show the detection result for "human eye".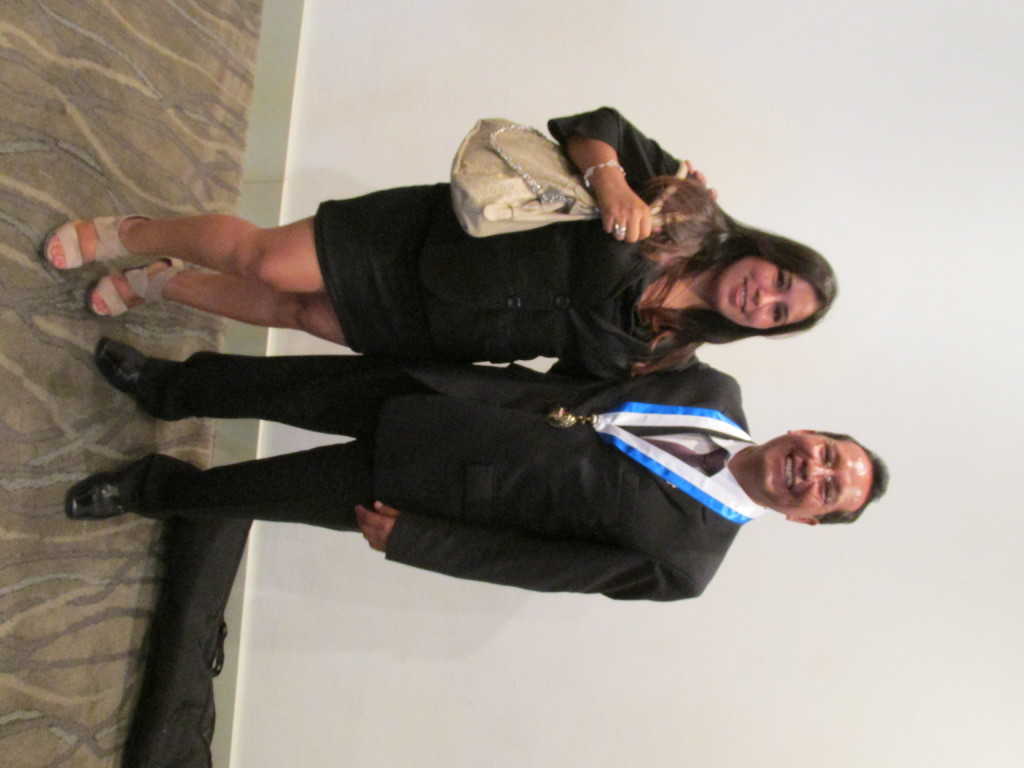
776,266,785,284.
